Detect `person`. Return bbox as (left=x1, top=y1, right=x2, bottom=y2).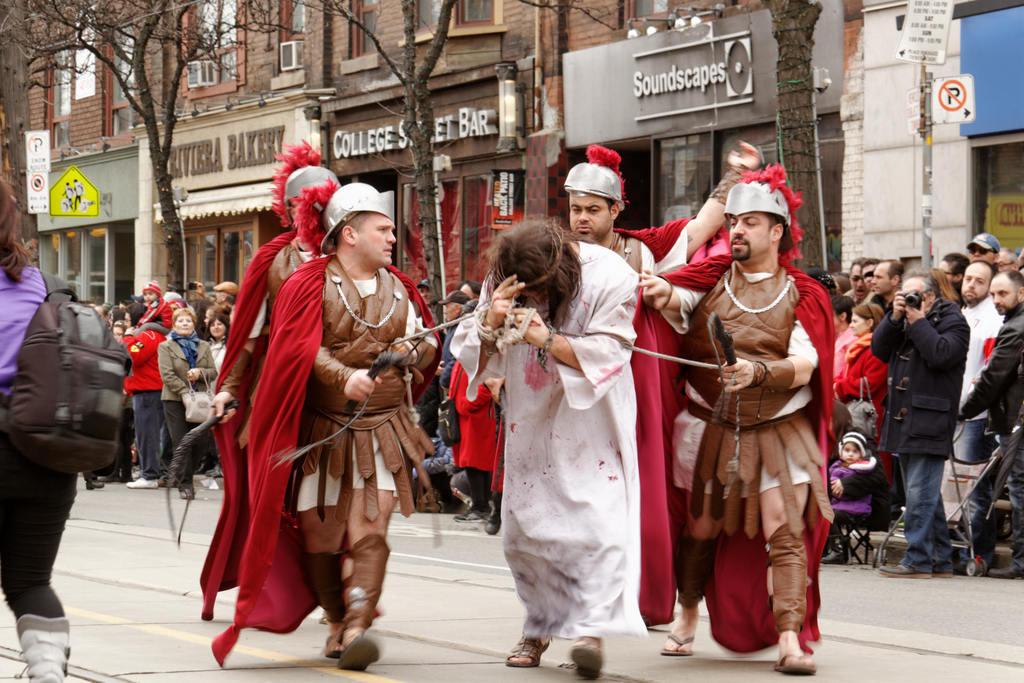
(left=466, top=283, right=497, bottom=327).
